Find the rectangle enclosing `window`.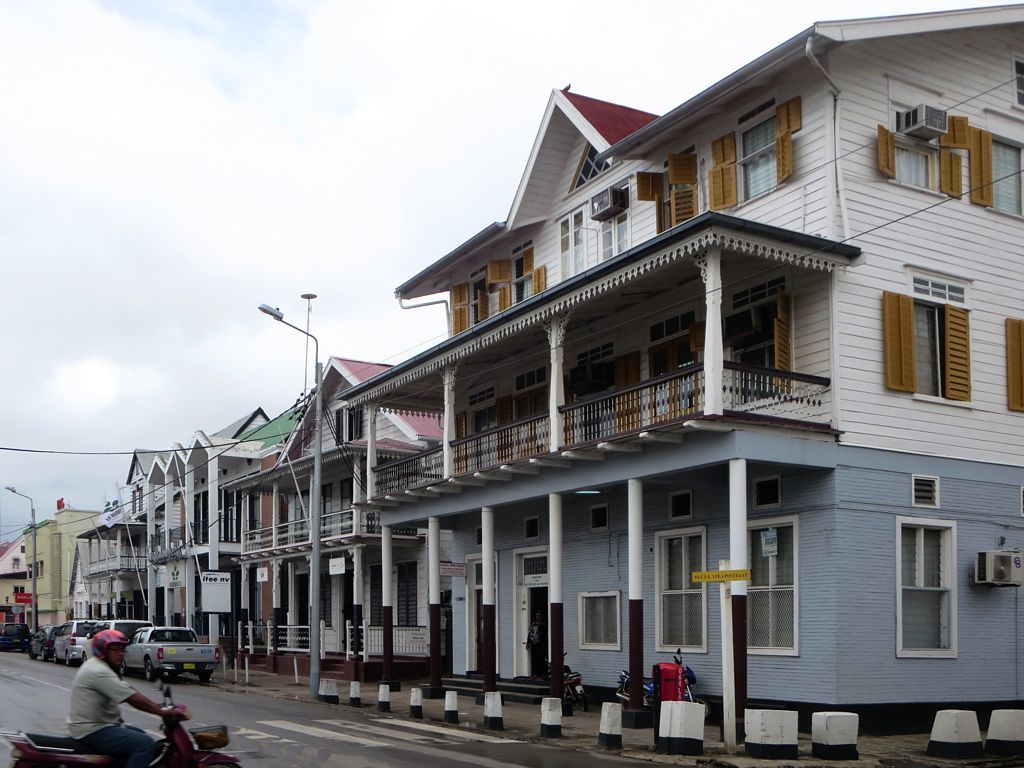
box=[884, 261, 977, 410].
